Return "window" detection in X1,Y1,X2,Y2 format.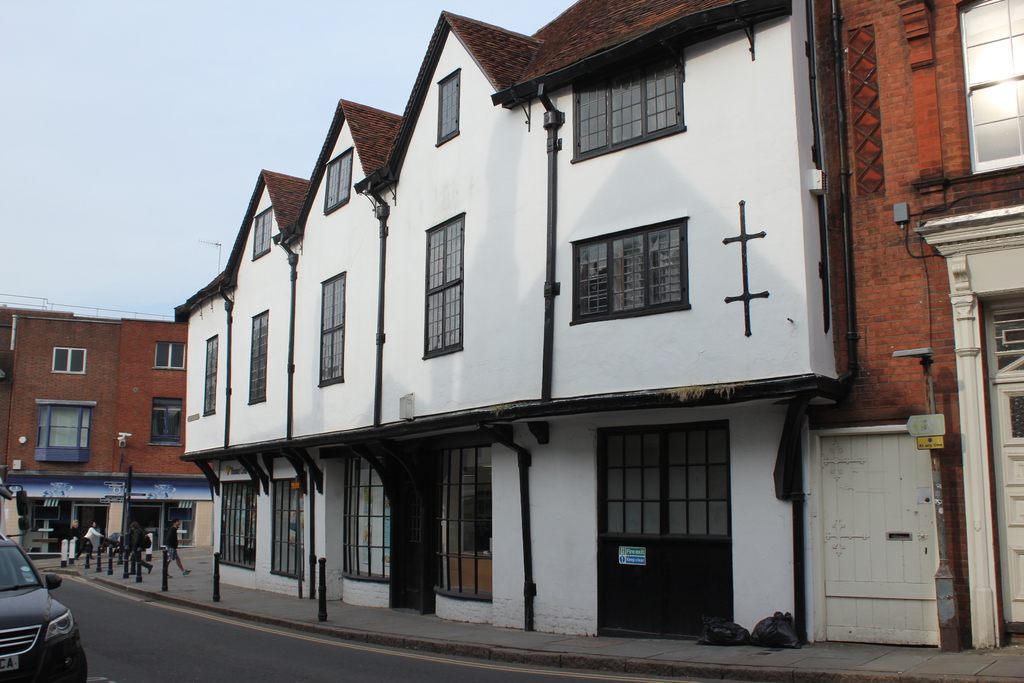
560,44,703,156.
